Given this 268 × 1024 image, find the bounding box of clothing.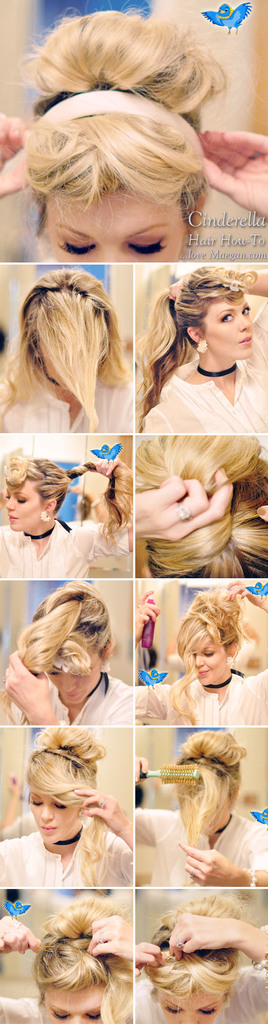
crop(132, 664, 267, 722).
